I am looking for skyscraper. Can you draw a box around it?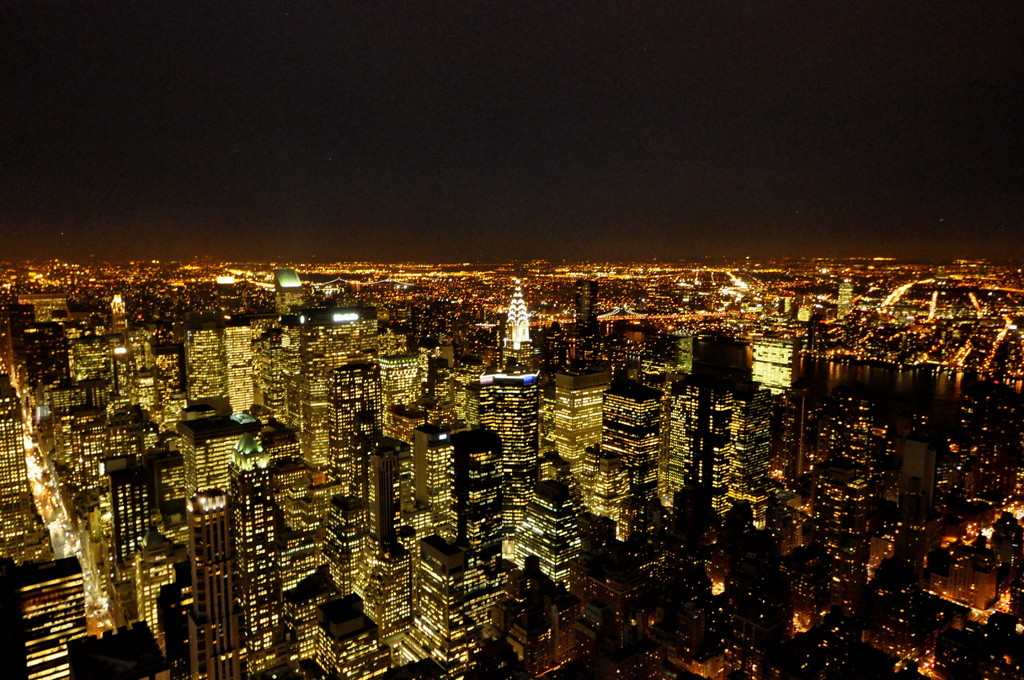
Sure, the bounding box is l=156, t=492, r=246, b=679.
